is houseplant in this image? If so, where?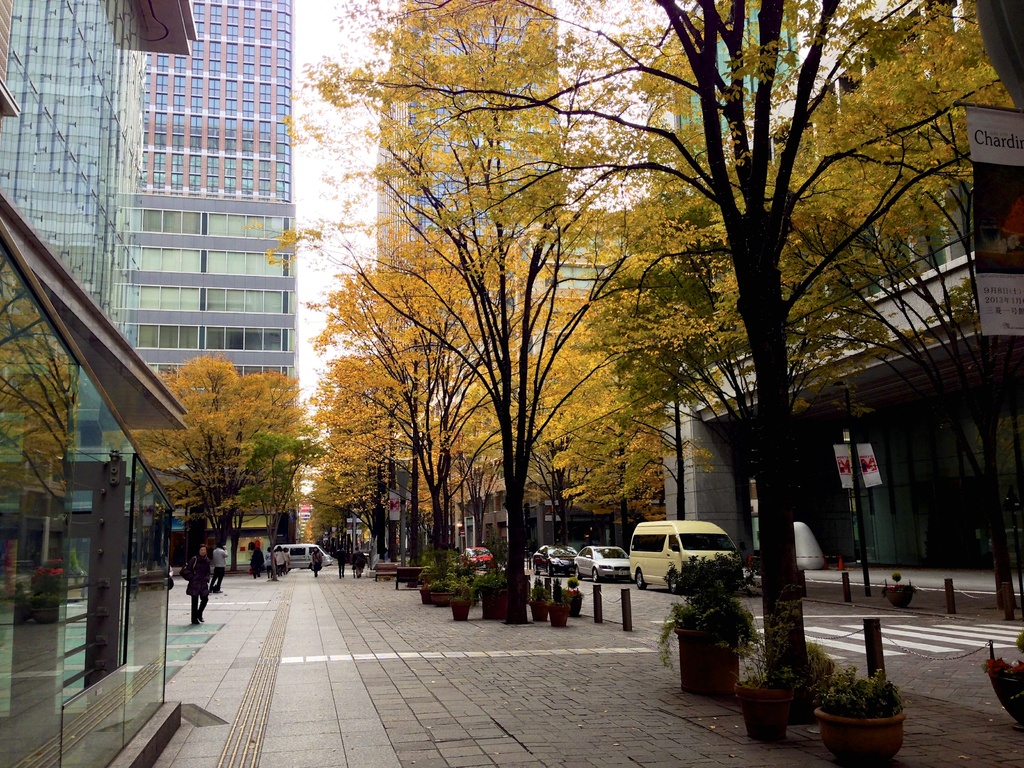
Yes, at detection(545, 575, 572, 626).
